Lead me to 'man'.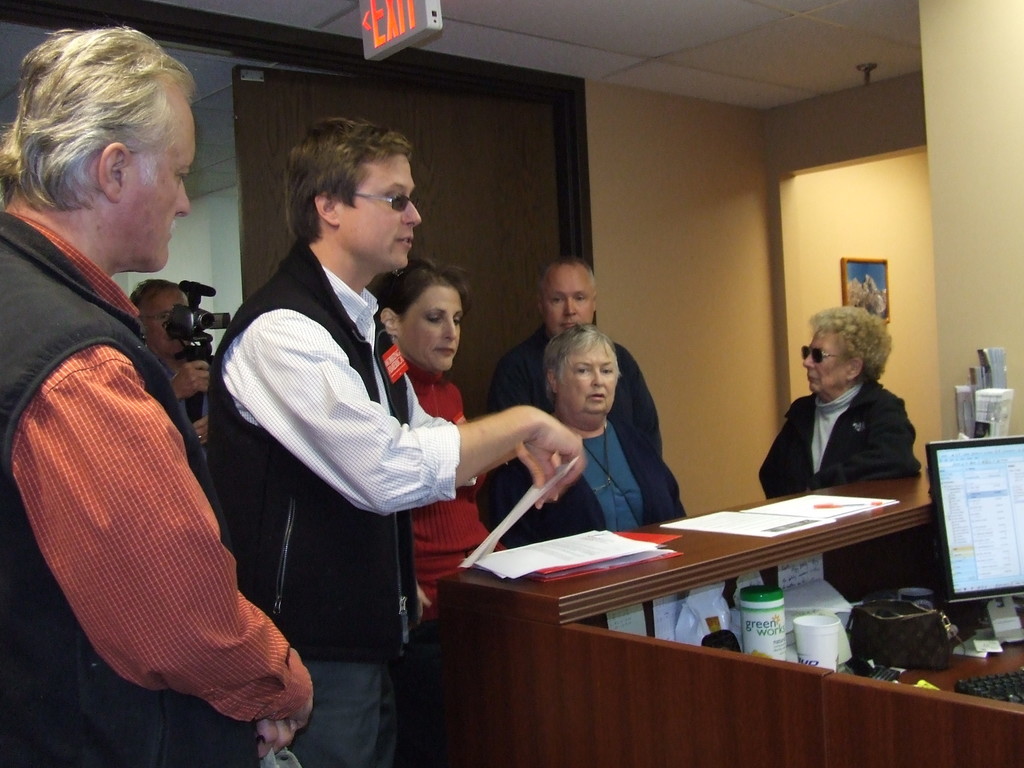
Lead to [left=3, top=37, right=280, bottom=767].
